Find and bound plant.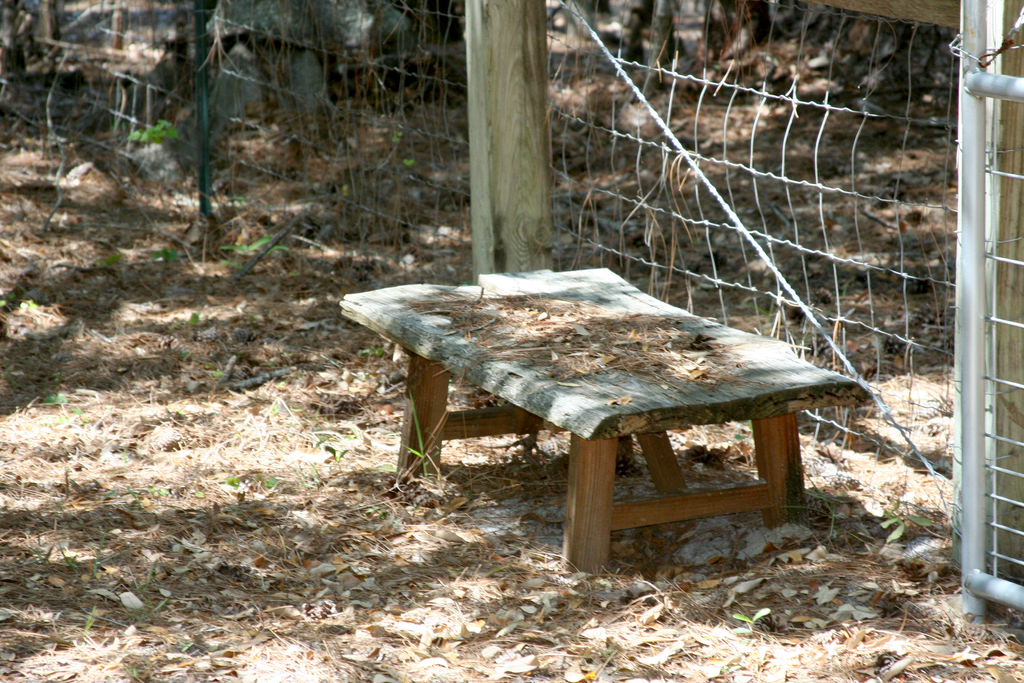
Bound: [left=788, top=468, right=856, bottom=536].
